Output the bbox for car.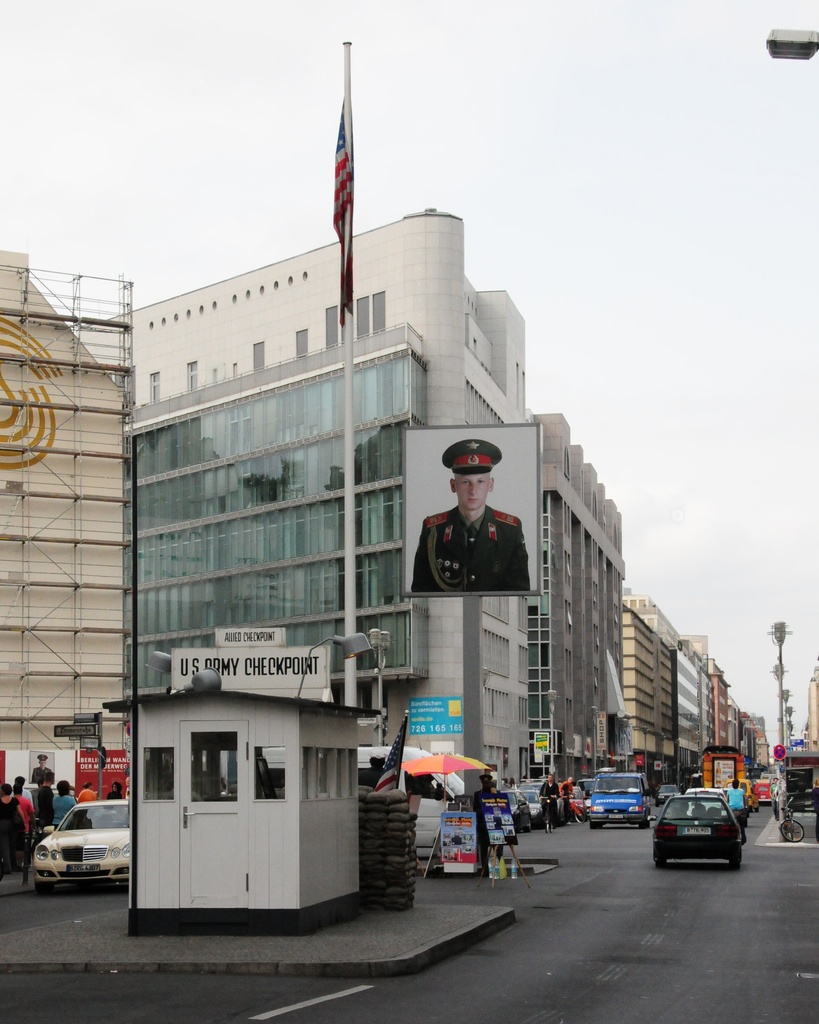
<box>530,780,563,817</box>.
